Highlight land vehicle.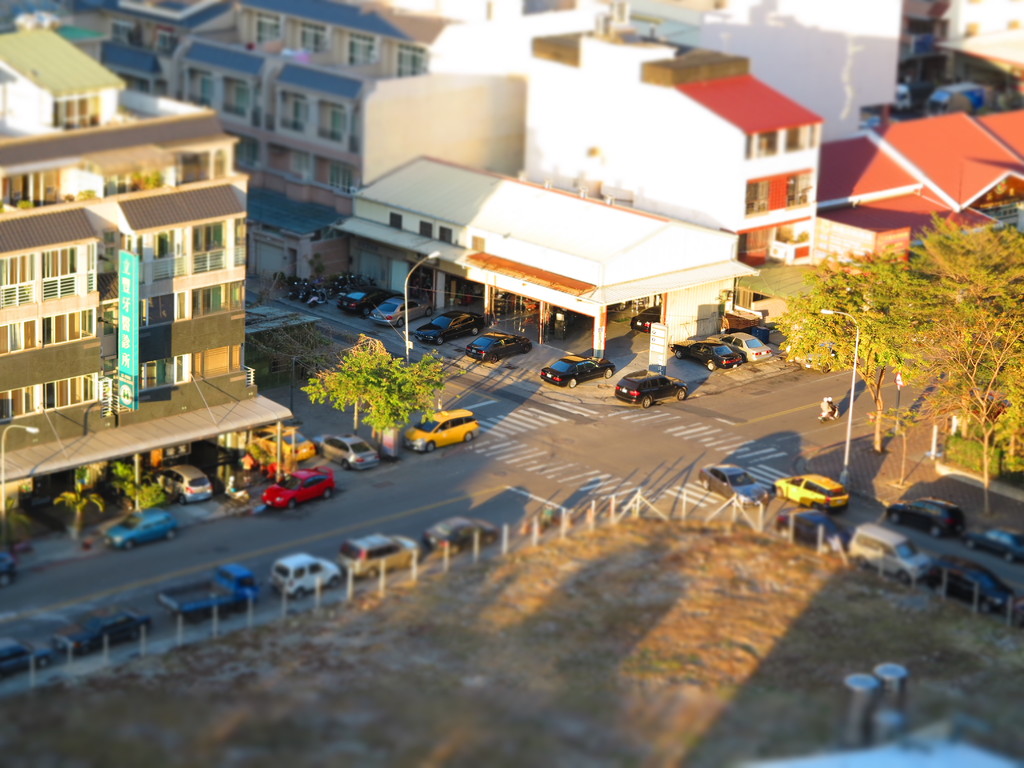
Highlighted region: pyautogui.locateOnScreen(962, 518, 1023, 561).
